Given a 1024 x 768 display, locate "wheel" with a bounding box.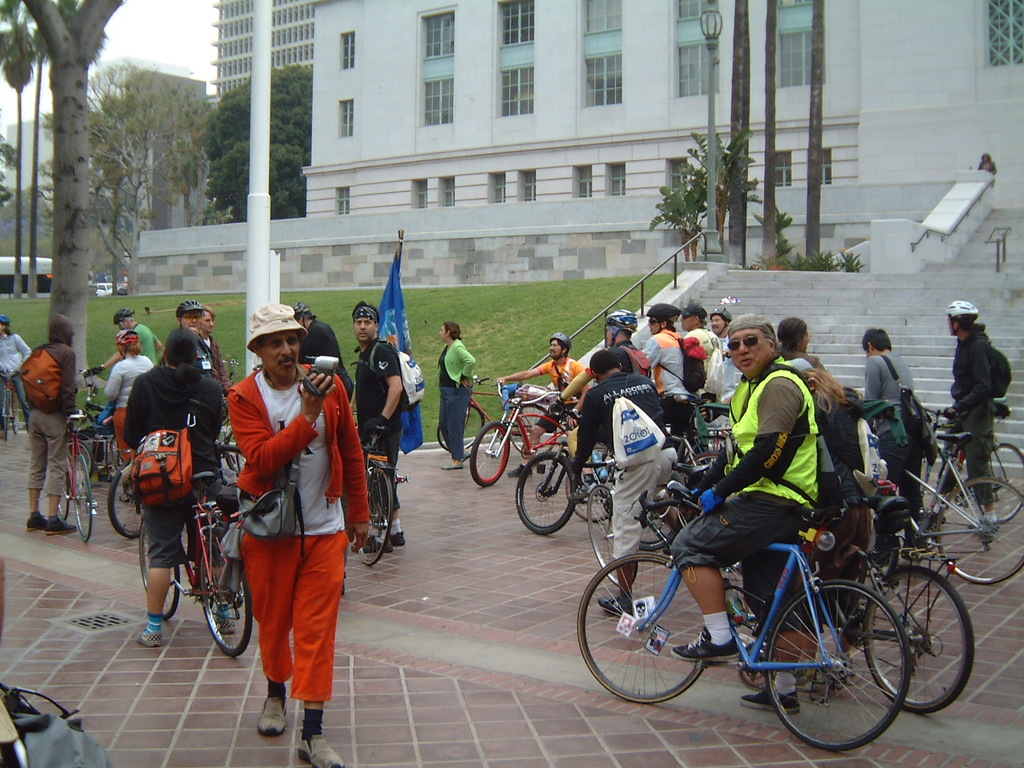
Located: bbox=(517, 454, 576, 534).
